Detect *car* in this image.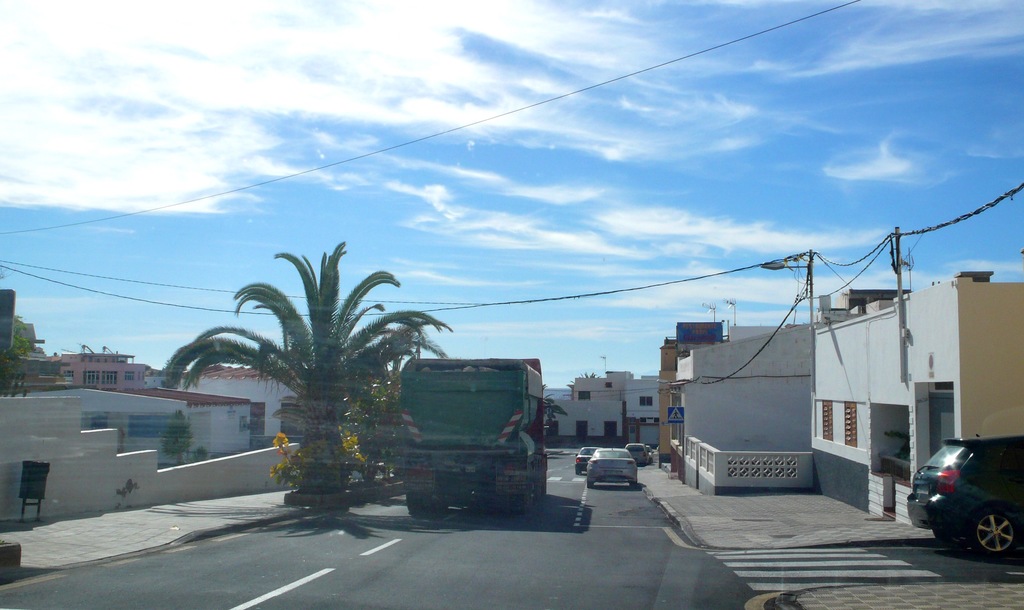
Detection: 907:434:1023:559.
